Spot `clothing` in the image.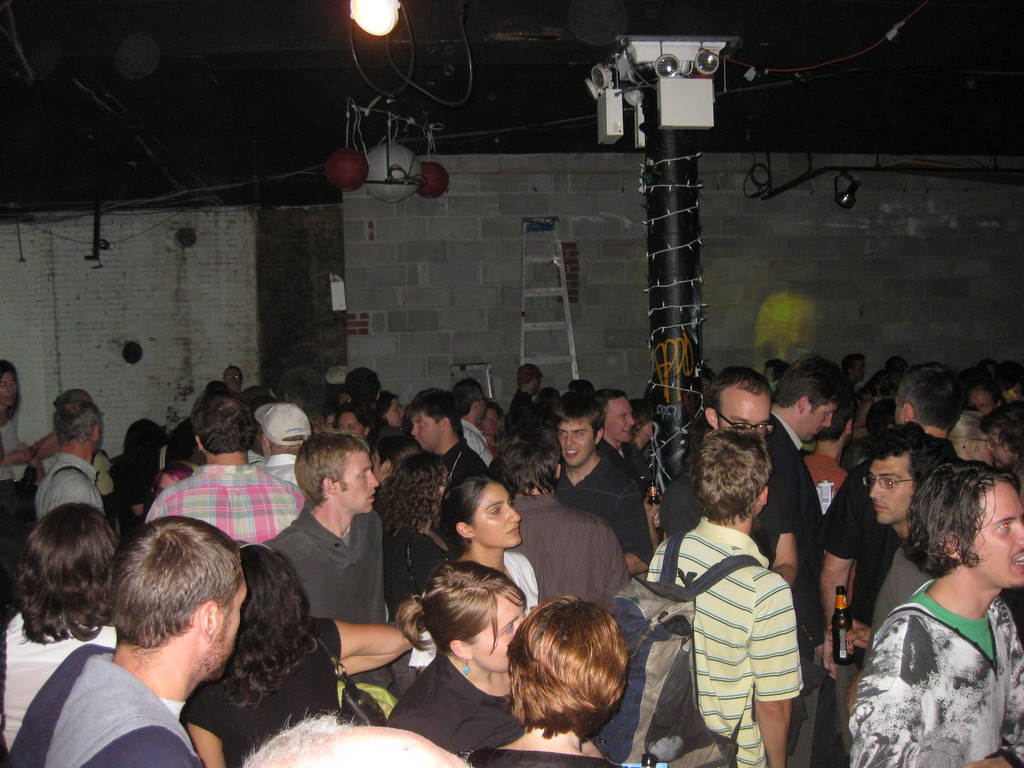
`clothing` found at (557, 451, 653, 566).
